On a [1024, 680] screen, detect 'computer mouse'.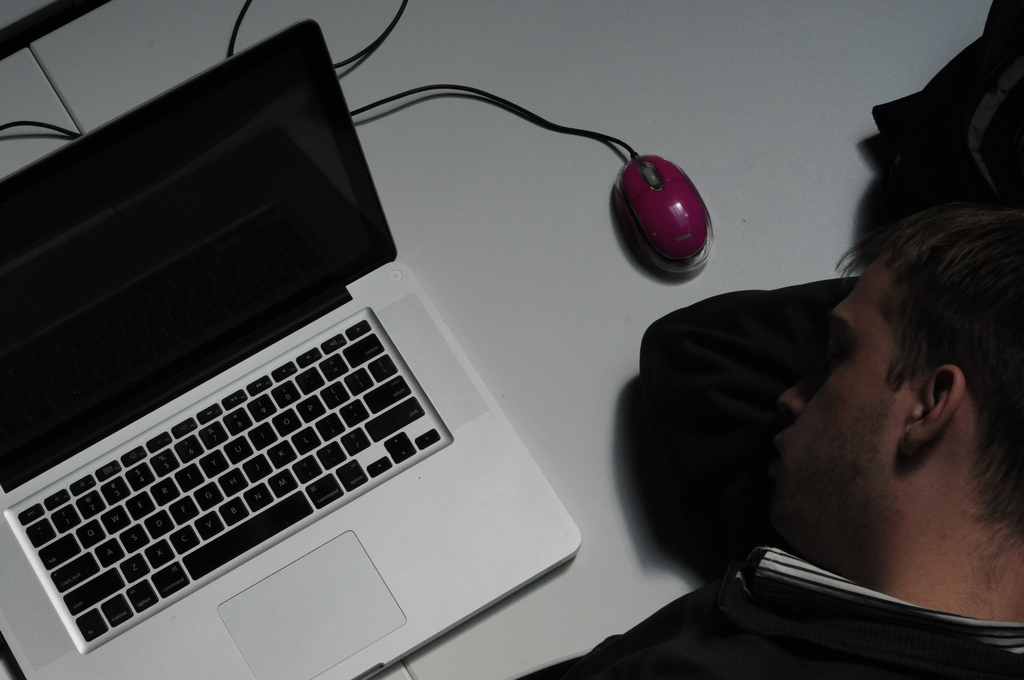
select_region(609, 156, 715, 277).
